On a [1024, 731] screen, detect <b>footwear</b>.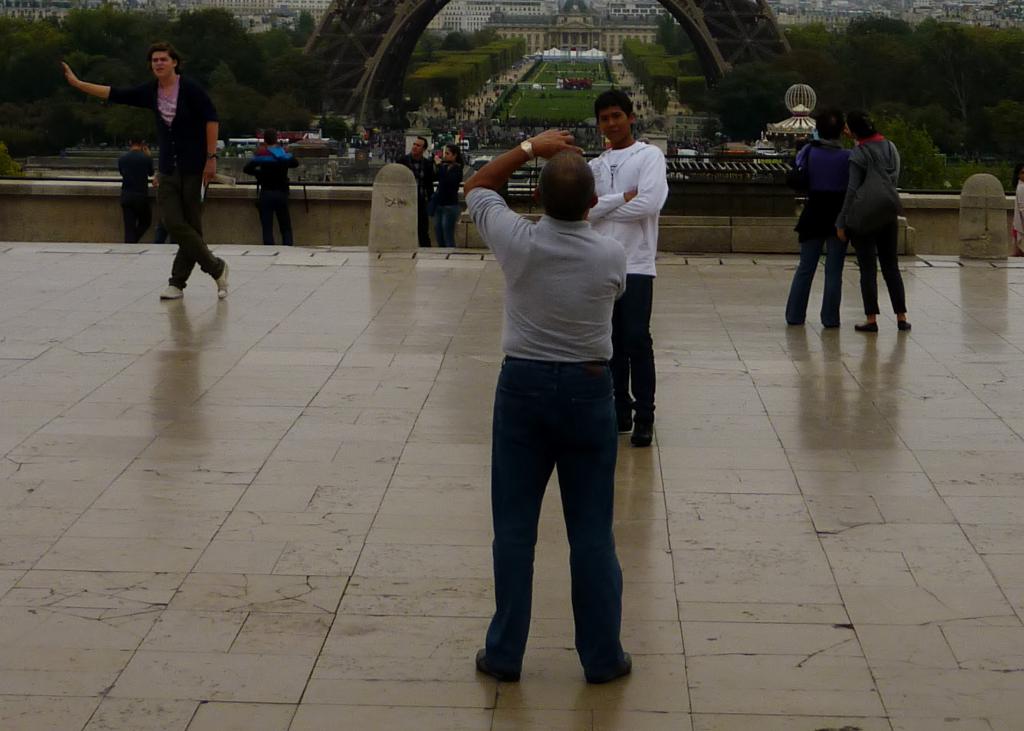
crop(618, 418, 634, 432).
